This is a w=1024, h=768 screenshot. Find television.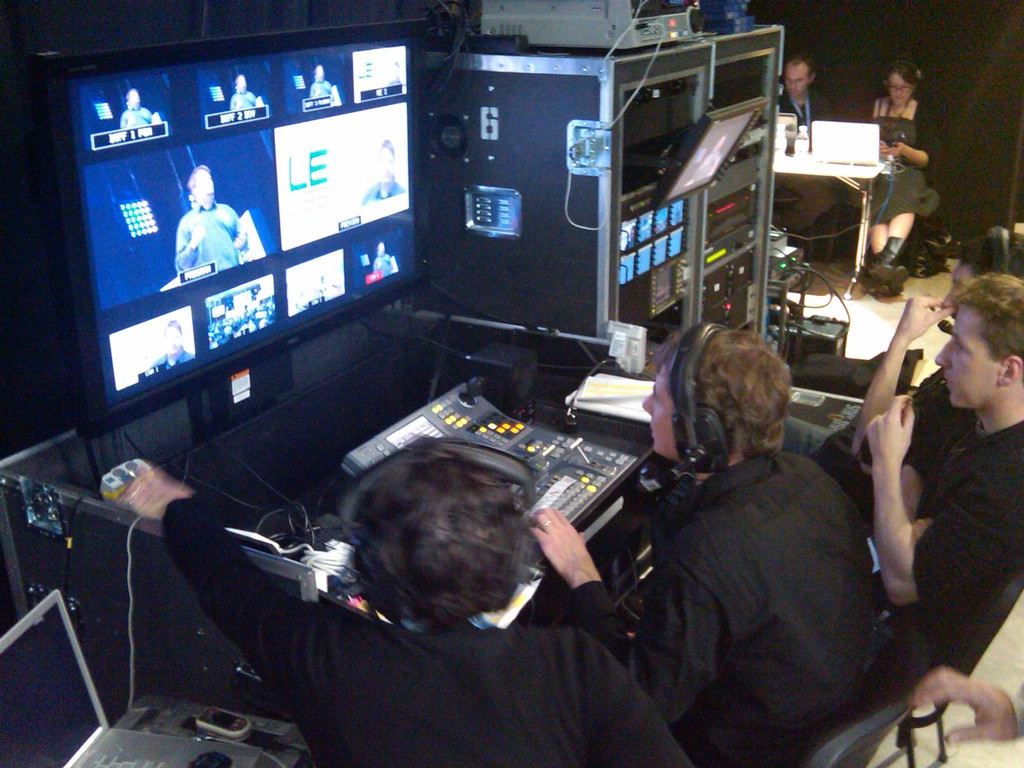
Bounding box: (35,10,428,444).
